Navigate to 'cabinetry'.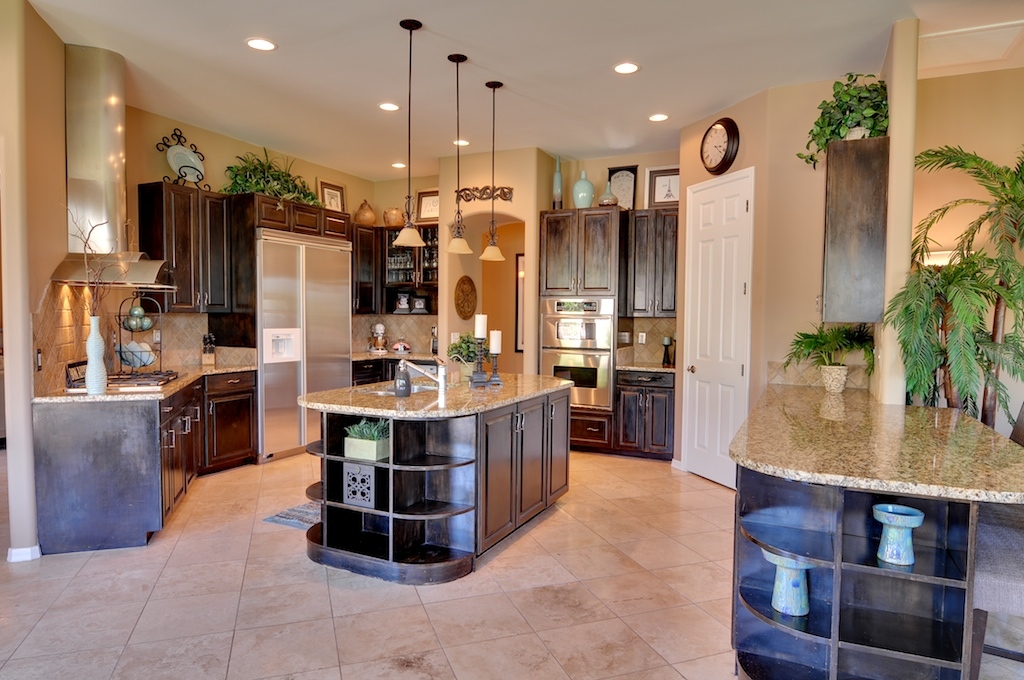
Navigation target: left=352, top=223, right=378, bottom=316.
